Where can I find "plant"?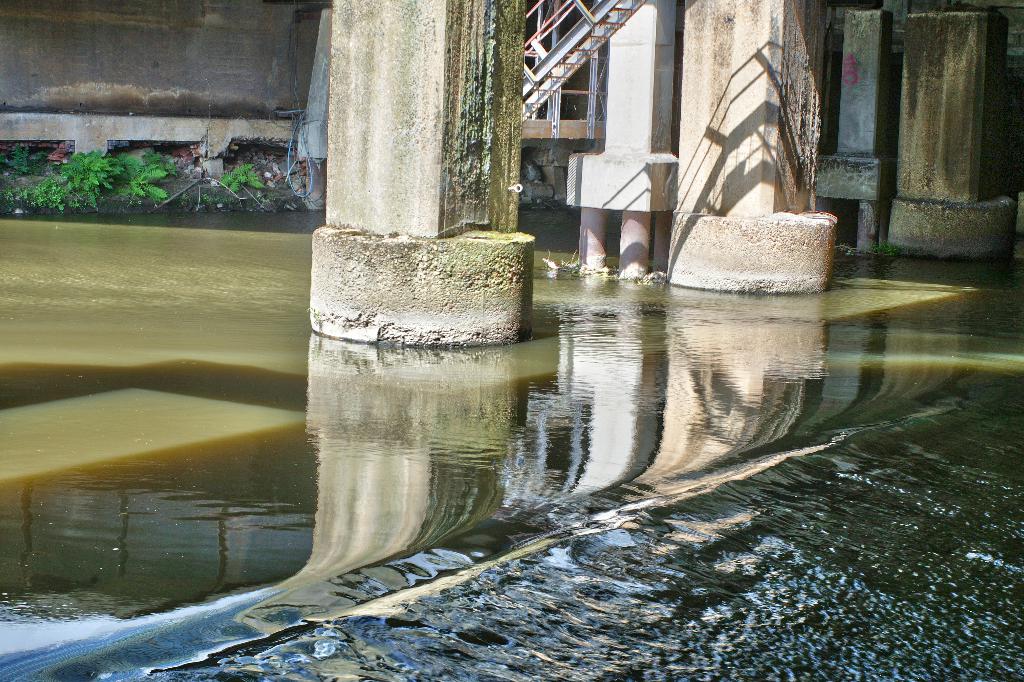
You can find it at [174,188,191,203].
